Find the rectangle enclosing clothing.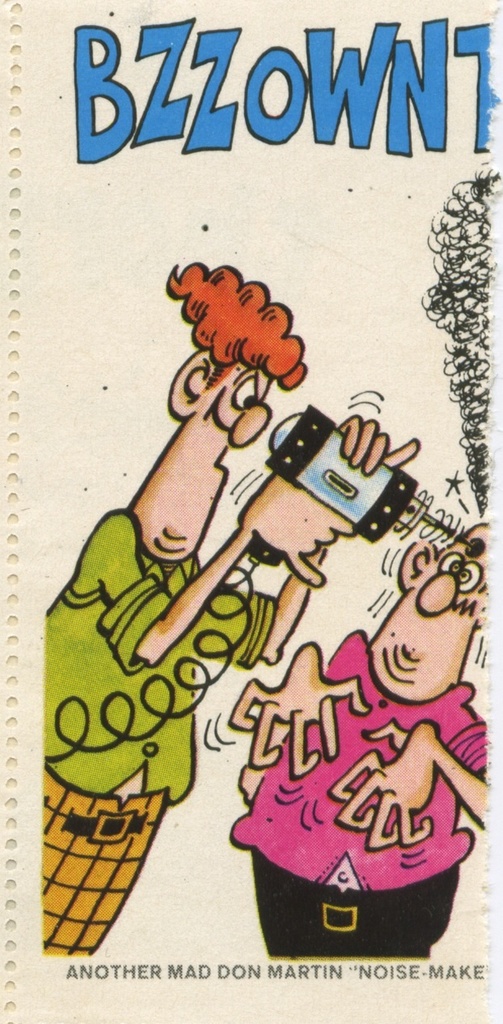
{"x1": 27, "y1": 515, "x2": 276, "y2": 934}.
